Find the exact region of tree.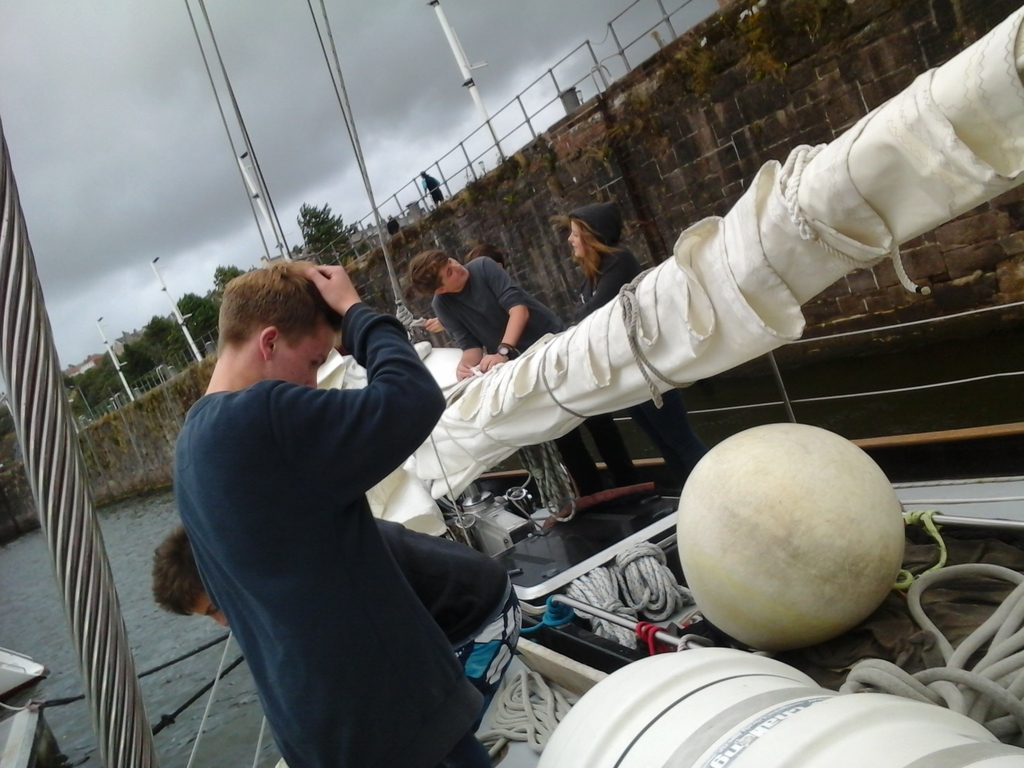
Exact region: <region>113, 339, 177, 382</region>.
